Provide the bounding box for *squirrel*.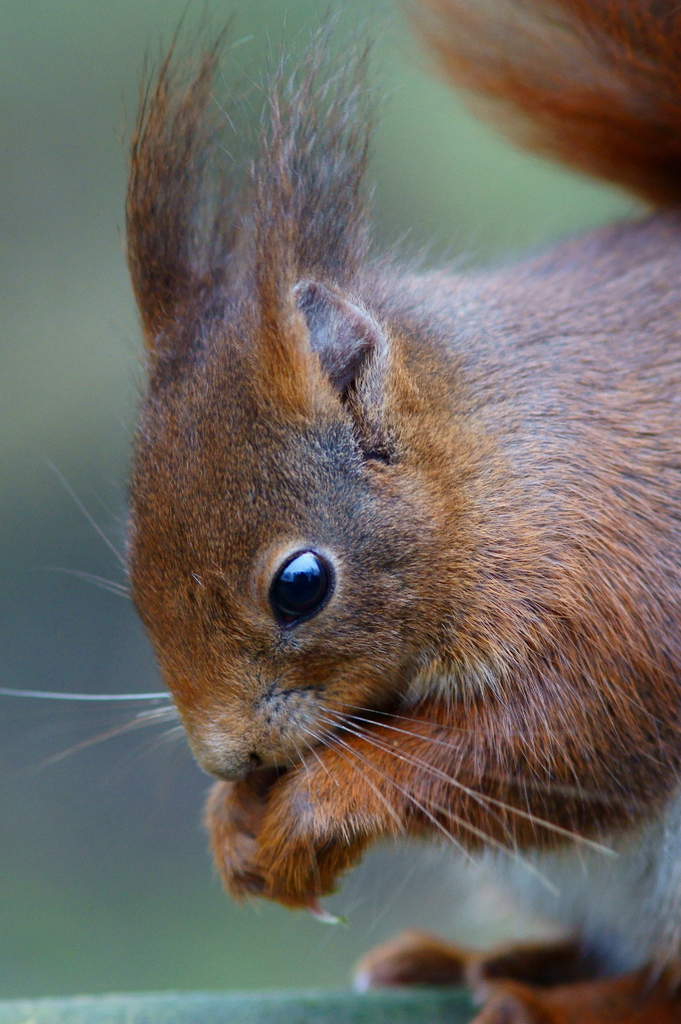
{"left": 4, "top": 0, "right": 680, "bottom": 1023}.
